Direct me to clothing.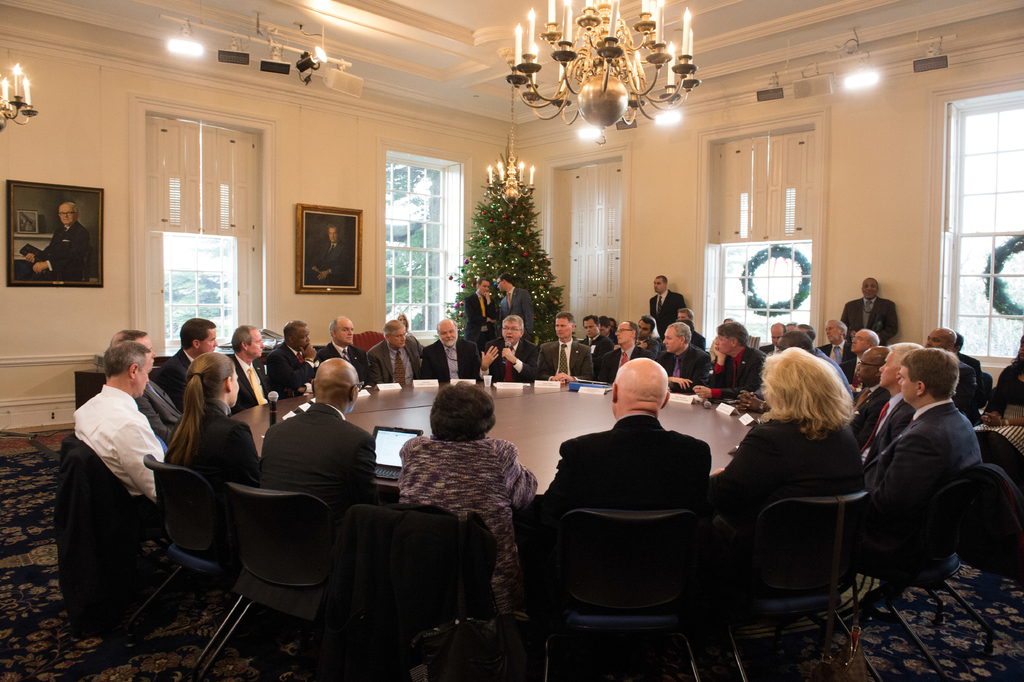
Direction: 539, 413, 714, 553.
